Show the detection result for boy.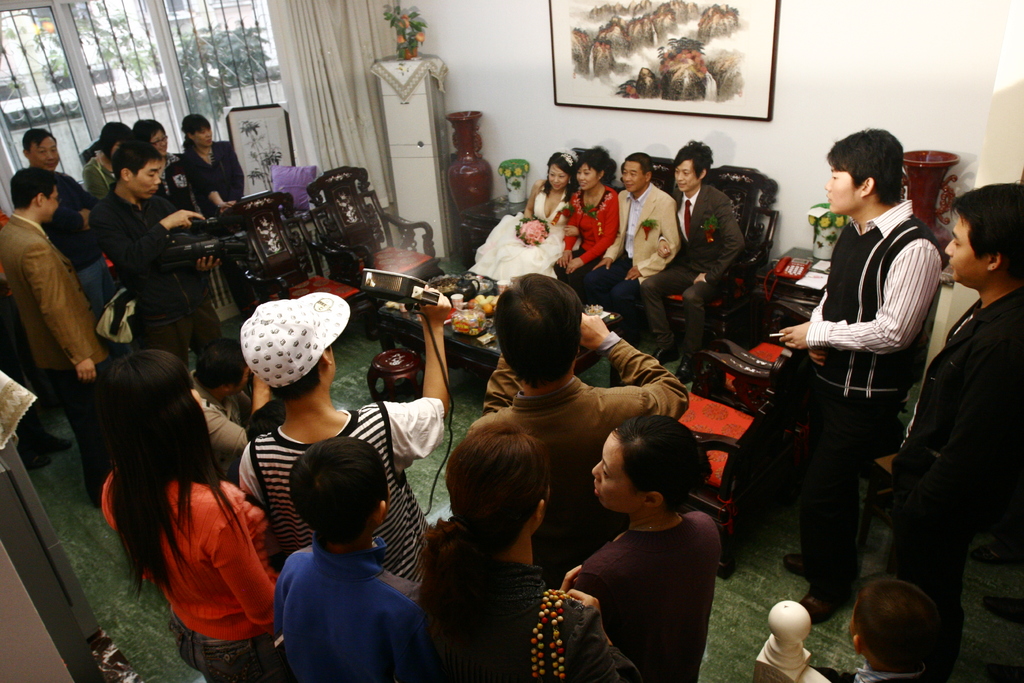
[x1=243, y1=431, x2=429, y2=679].
